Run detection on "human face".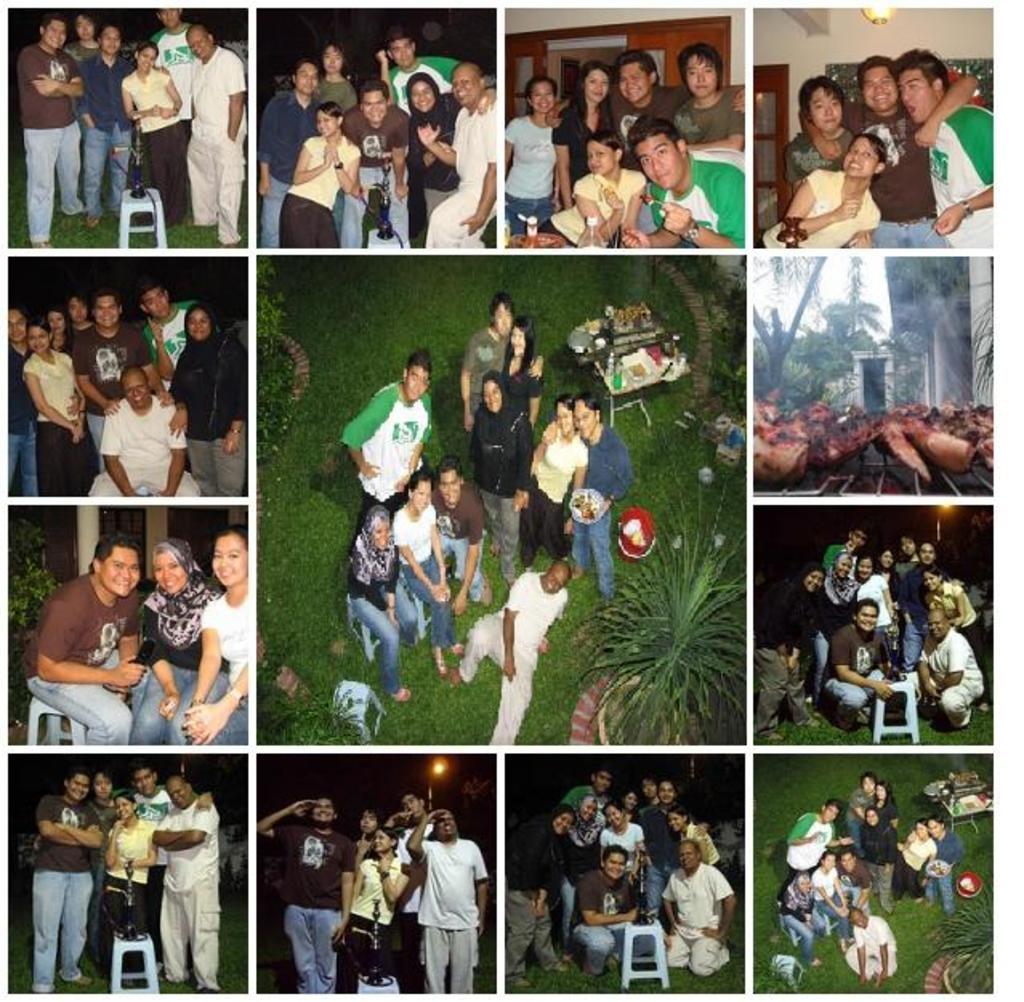
Result: left=30, top=330, right=53, bottom=348.
